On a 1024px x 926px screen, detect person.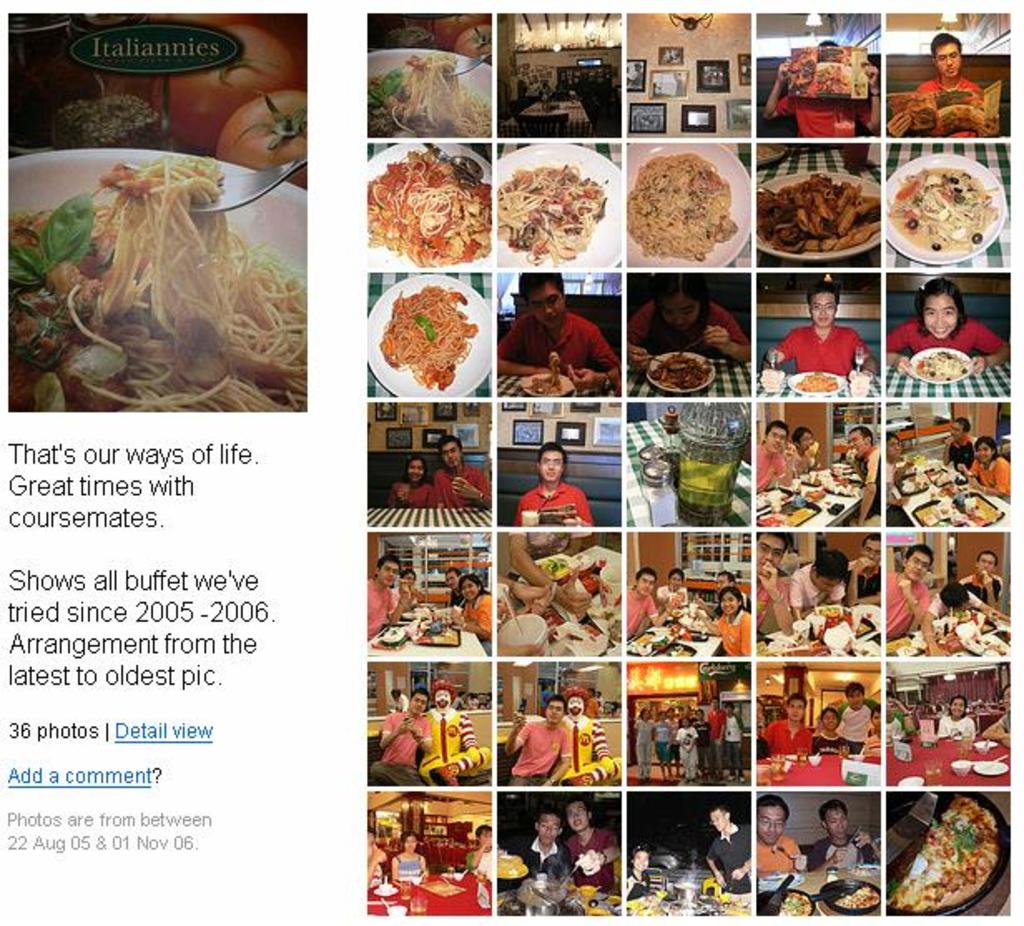
locate(750, 795, 806, 878).
